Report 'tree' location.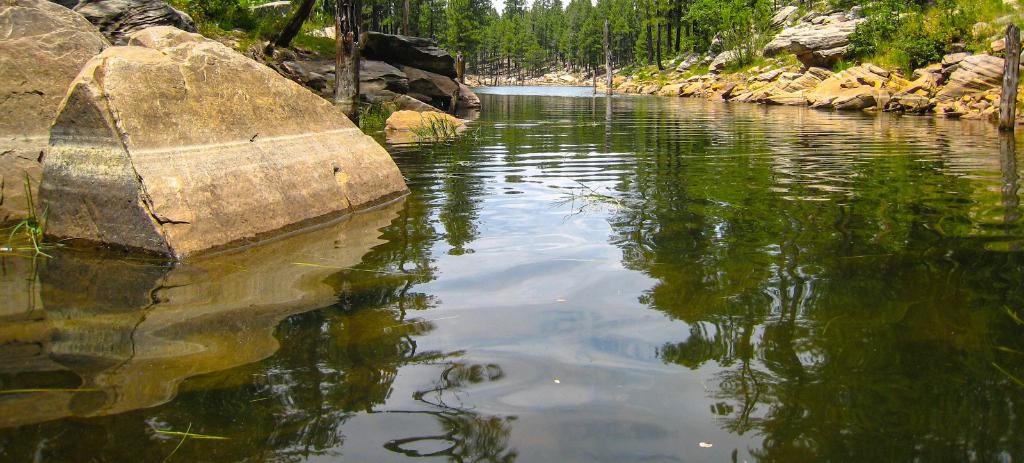
Report: bbox(444, 0, 463, 44).
